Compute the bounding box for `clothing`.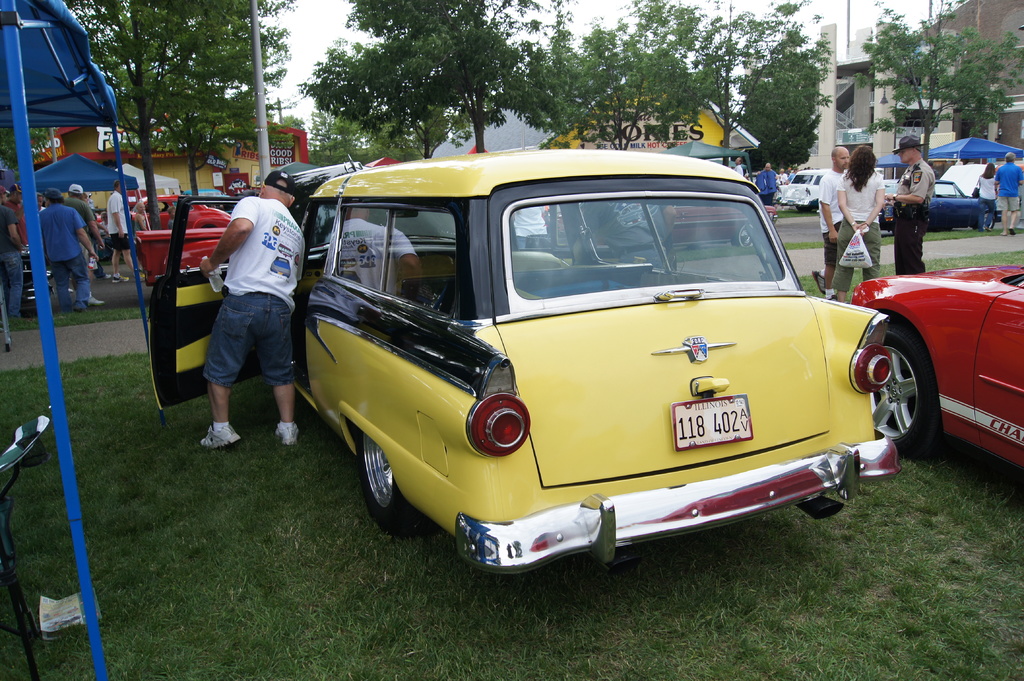
BBox(199, 195, 312, 391).
